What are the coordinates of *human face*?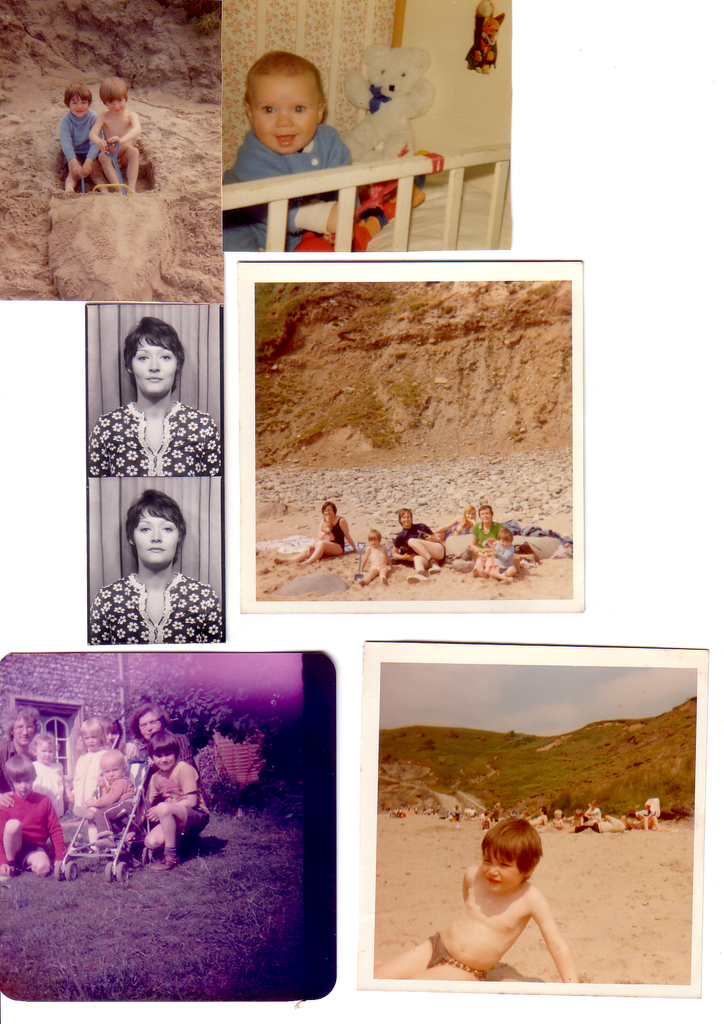
(left=482, top=856, right=515, bottom=901).
